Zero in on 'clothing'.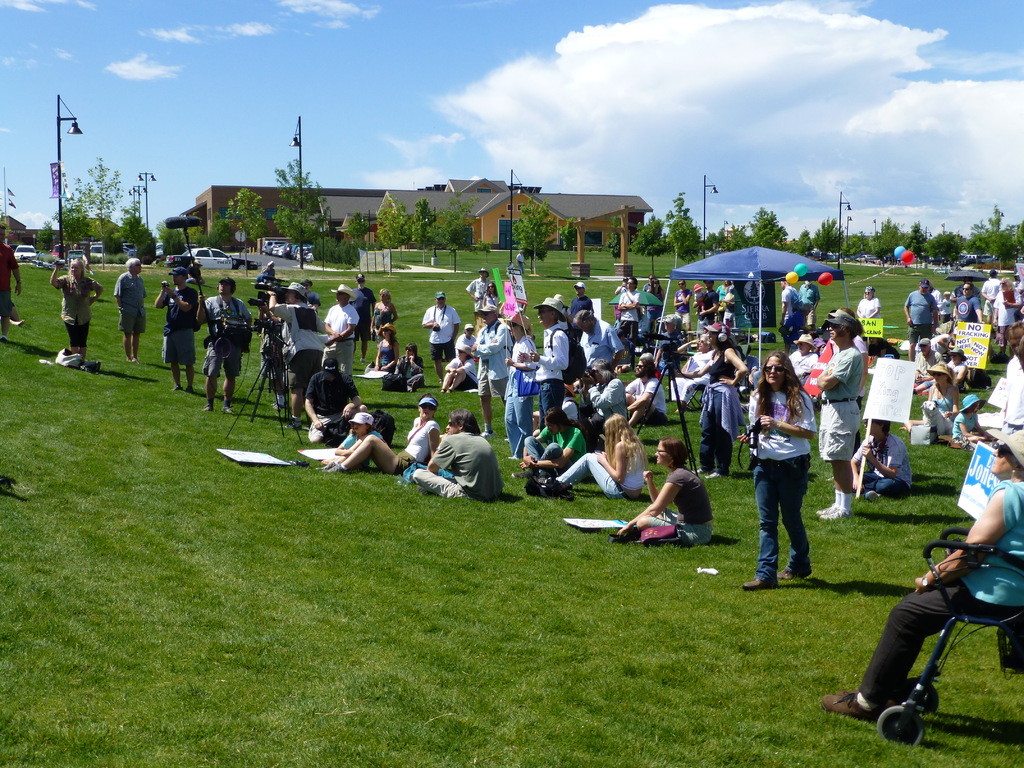
Zeroed in: <region>422, 307, 454, 371</region>.
